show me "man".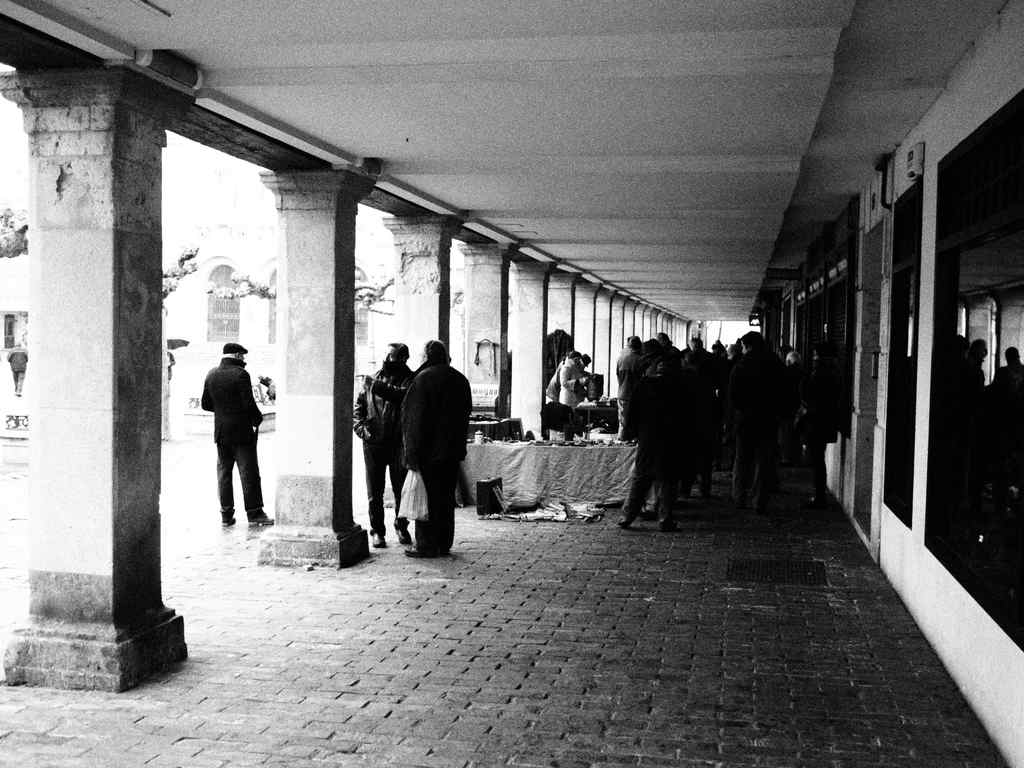
"man" is here: 1:336:27:400.
